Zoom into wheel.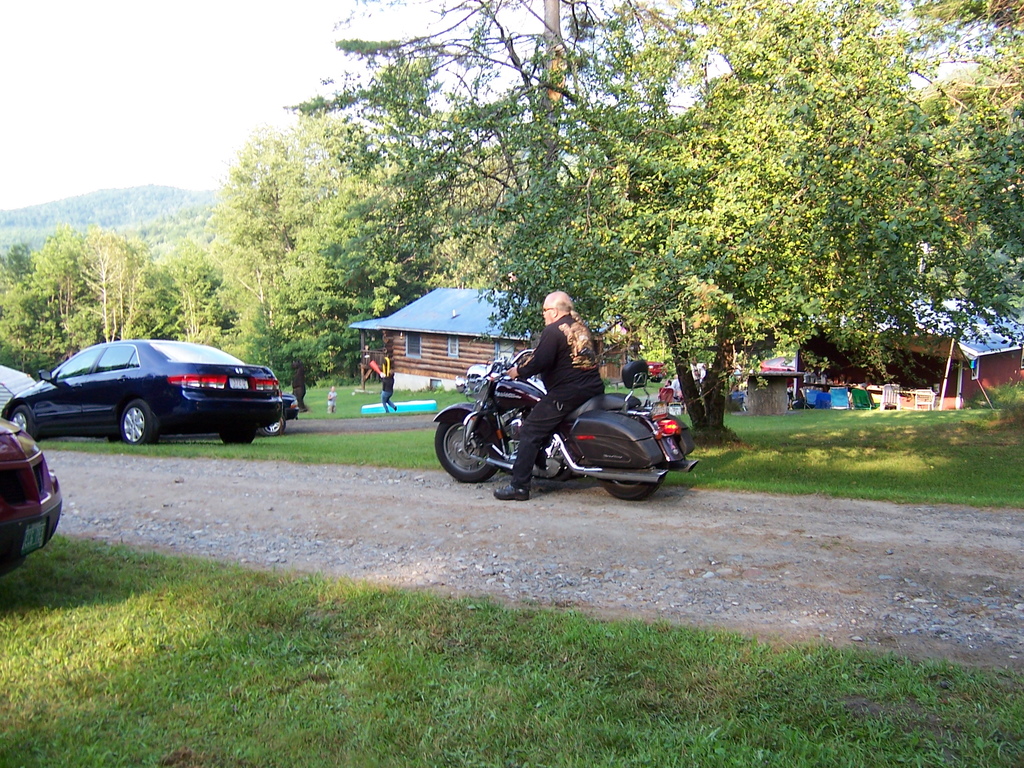
Zoom target: [216, 426, 253, 445].
